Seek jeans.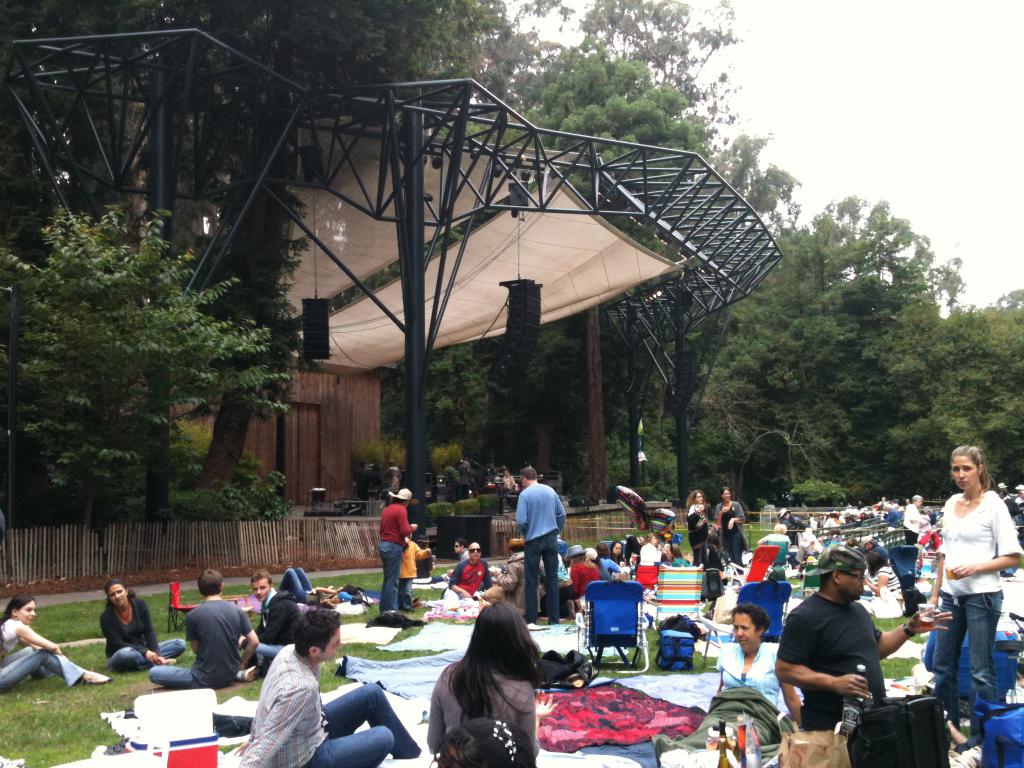
{"x1": 518, "y1": 528, "x2": 560, "y2": 622}.
